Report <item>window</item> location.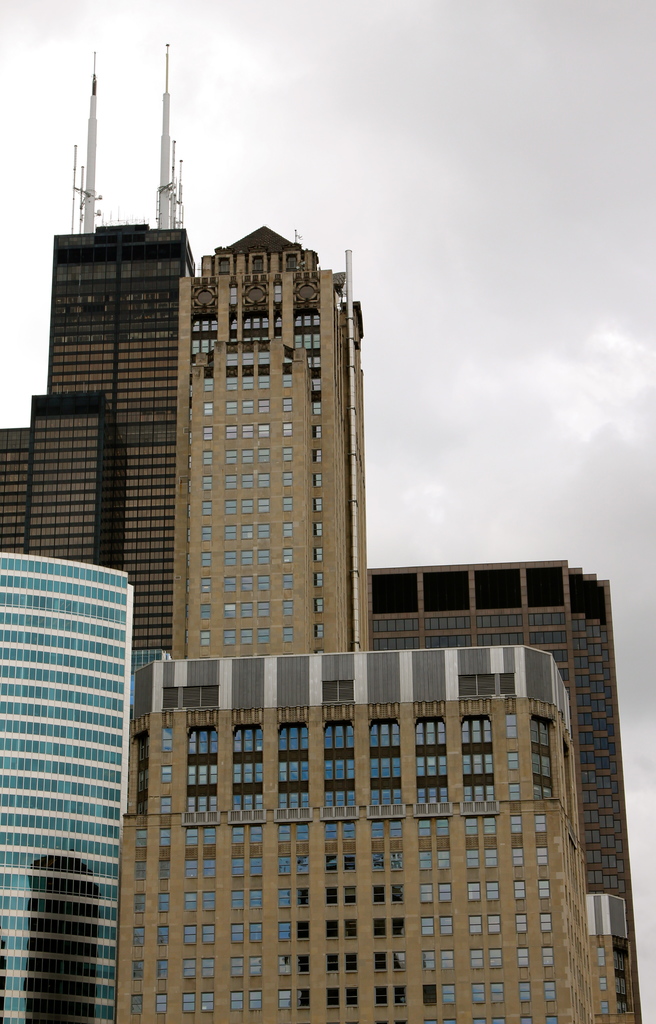
Report: pyautogui.locateOnScreen(240, 496, 251, 515).
